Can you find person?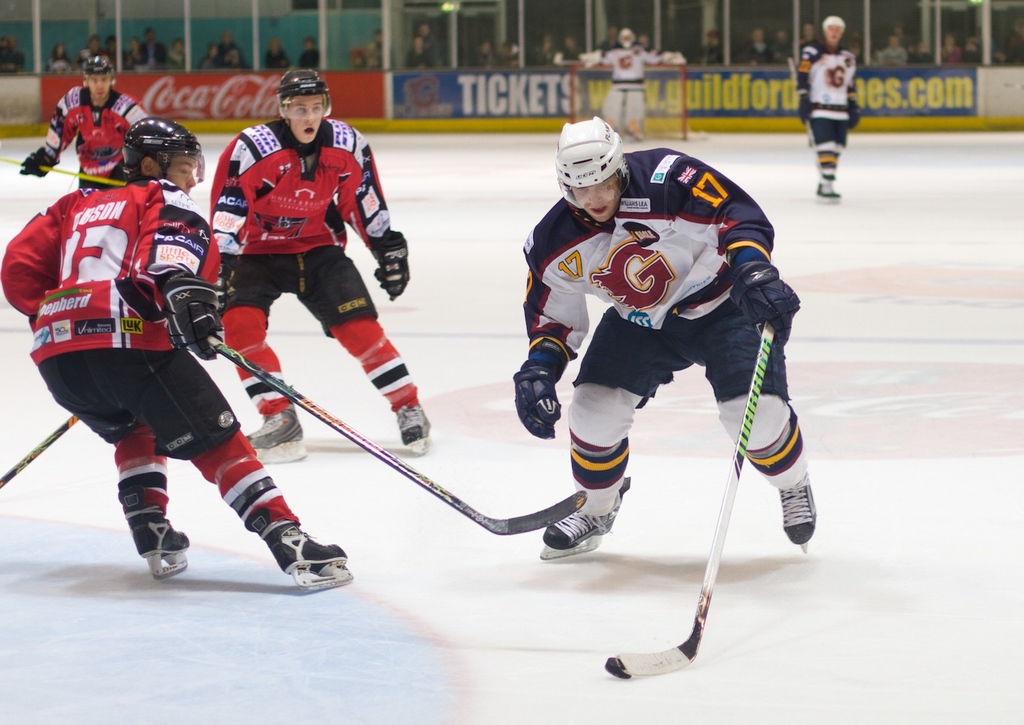
Yes, bounding box: bbox=[3, 118, 350, 568].
